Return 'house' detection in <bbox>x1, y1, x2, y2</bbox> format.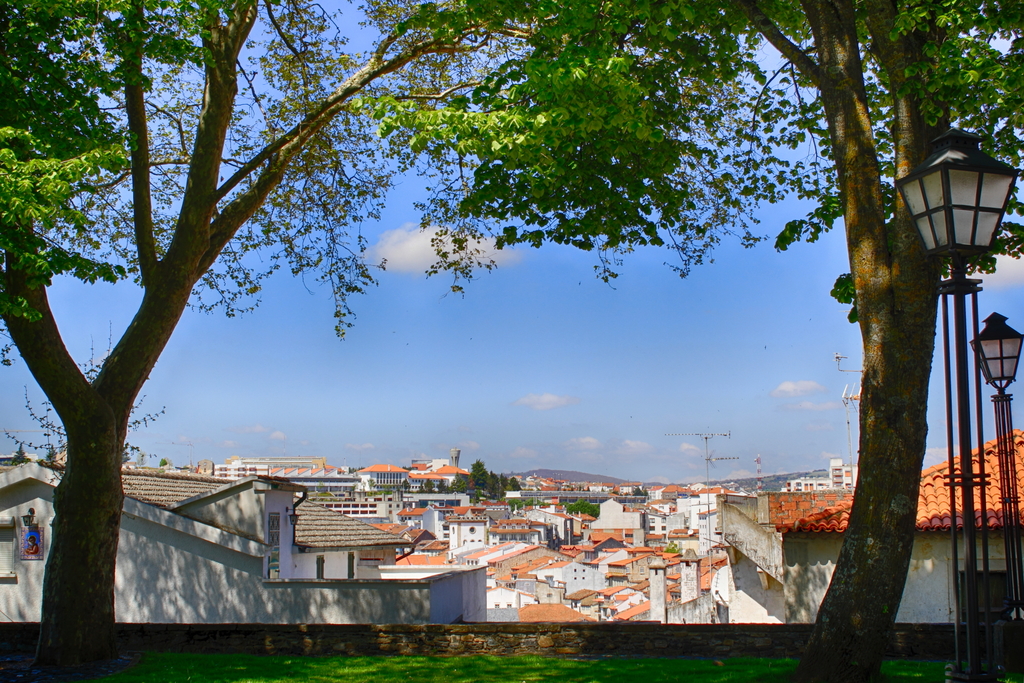
<bbox>319, 498, 385, 518</bbox>.
